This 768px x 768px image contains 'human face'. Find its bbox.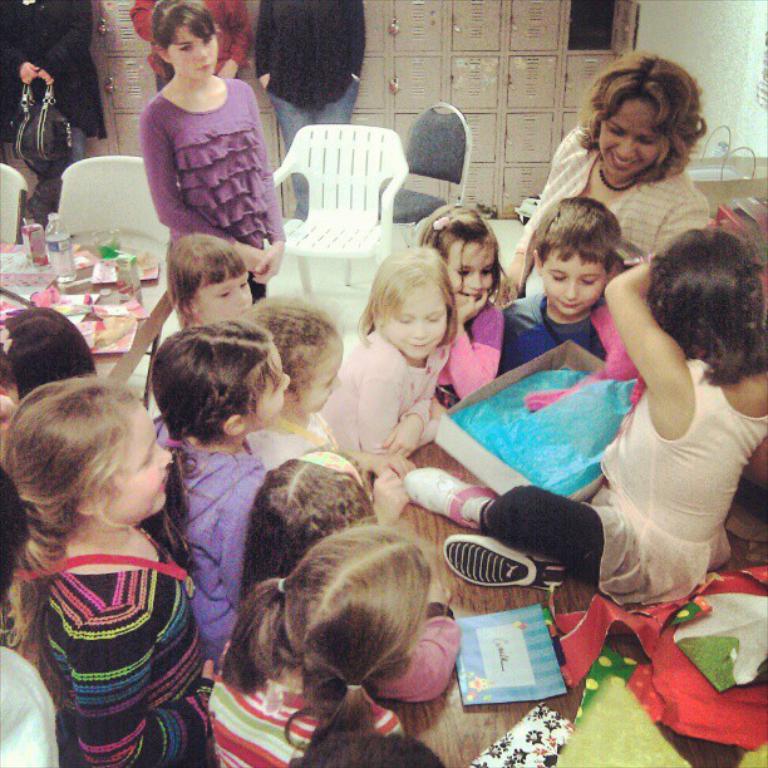
select_region(169, 25, 217, 79).
